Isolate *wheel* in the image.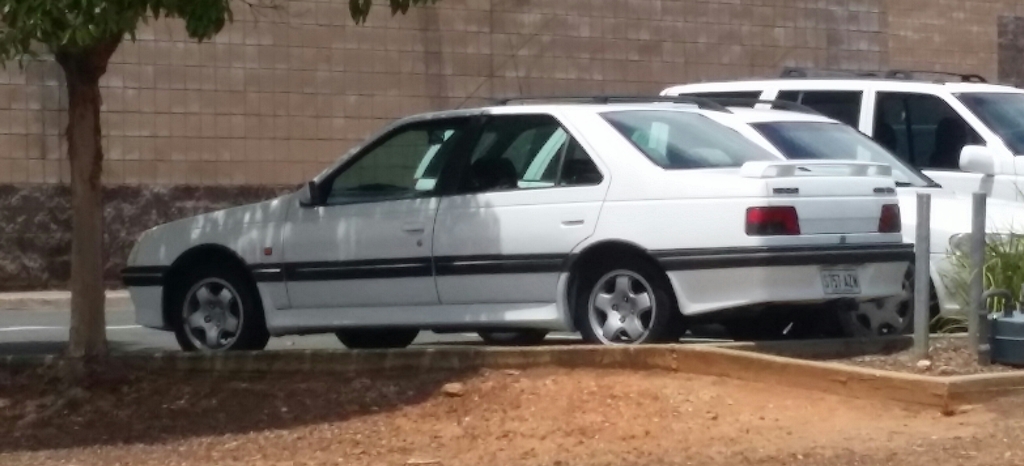
Isolated region: [171,269,276,357].
